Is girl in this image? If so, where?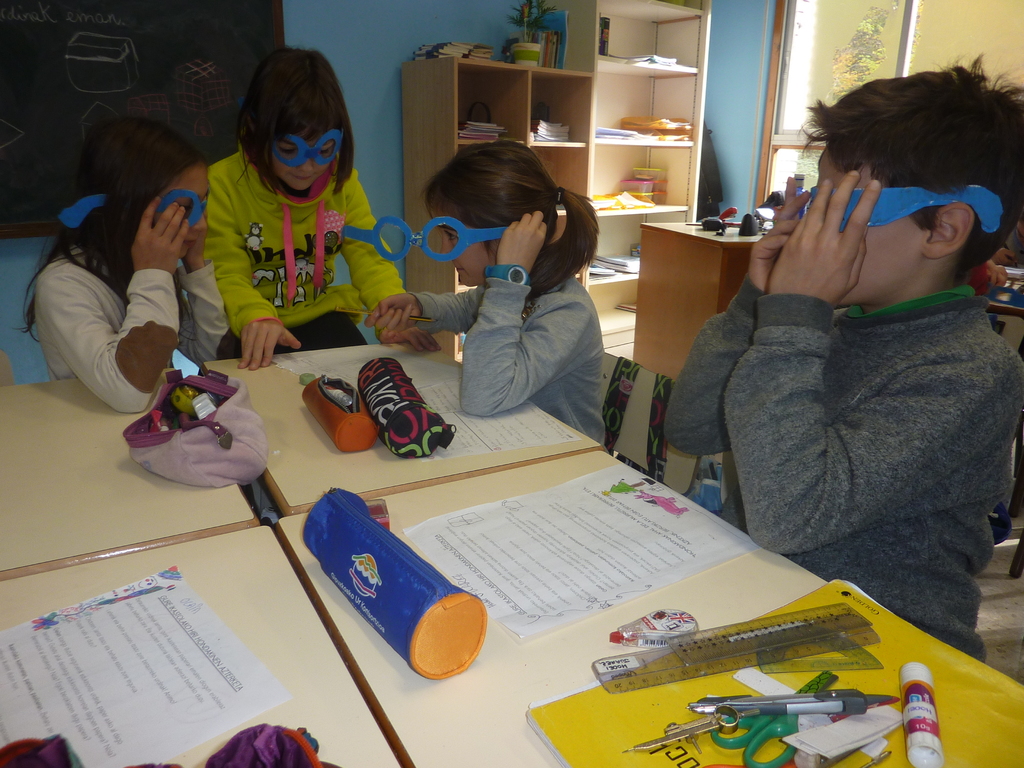
Yes, at l=12, t=119, r=242, b=415.
